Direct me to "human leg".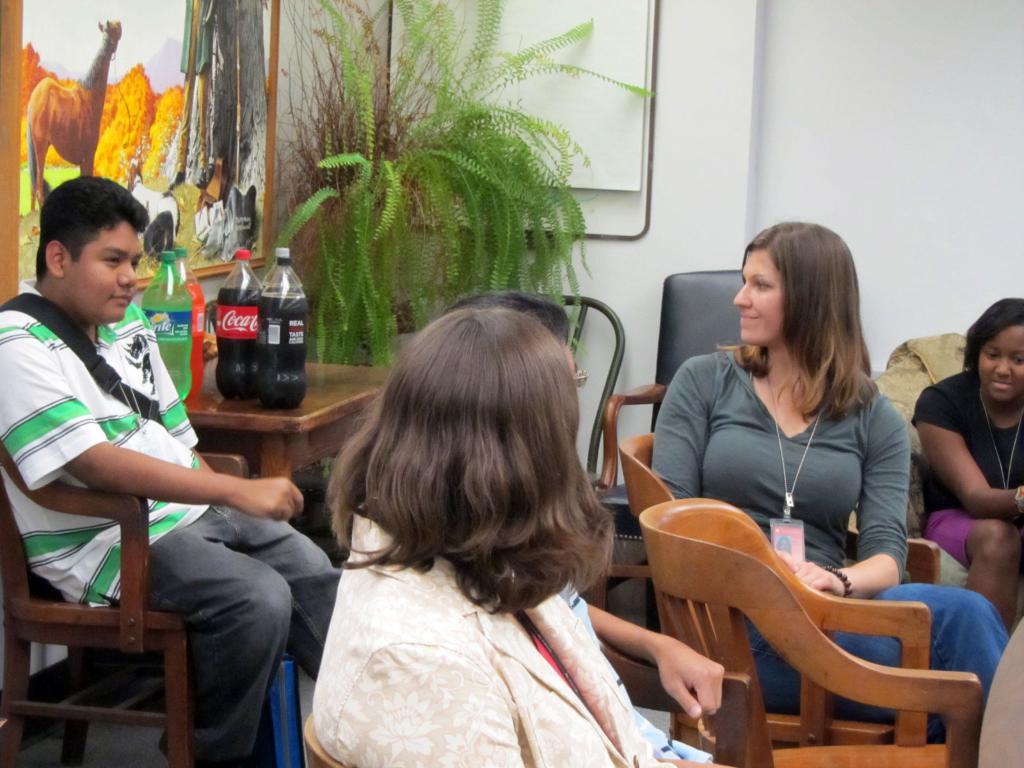
Direction: box(749, 623, 896, 733).
